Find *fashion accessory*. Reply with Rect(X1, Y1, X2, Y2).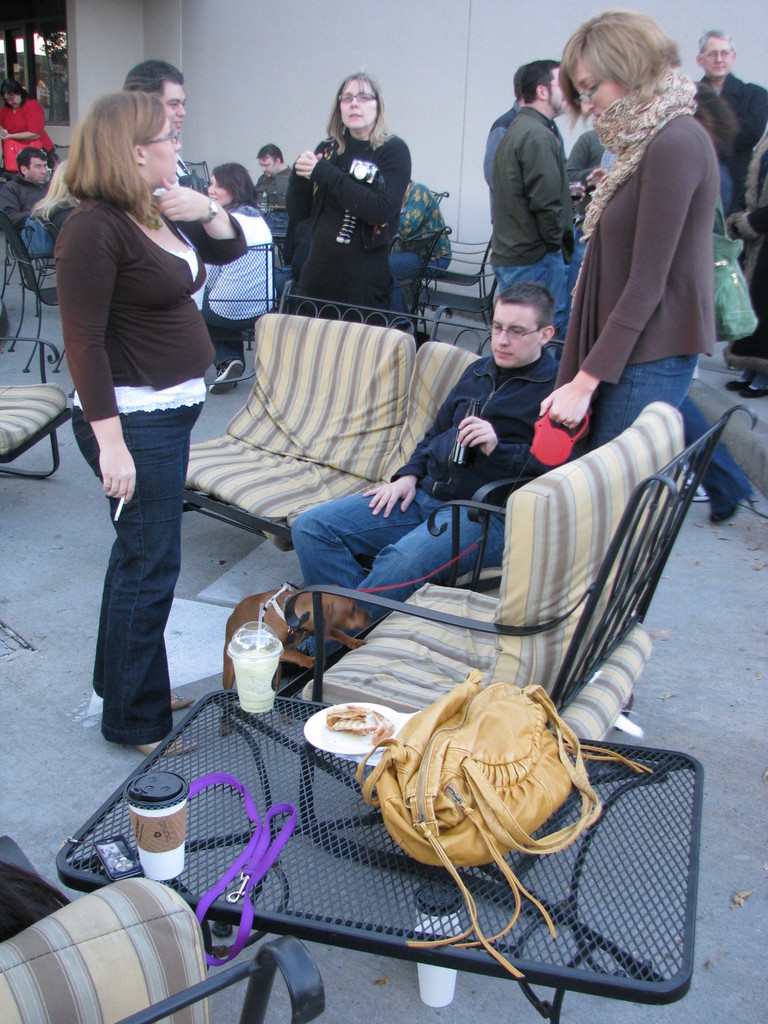
Rect(172, 693, 195, 709).
